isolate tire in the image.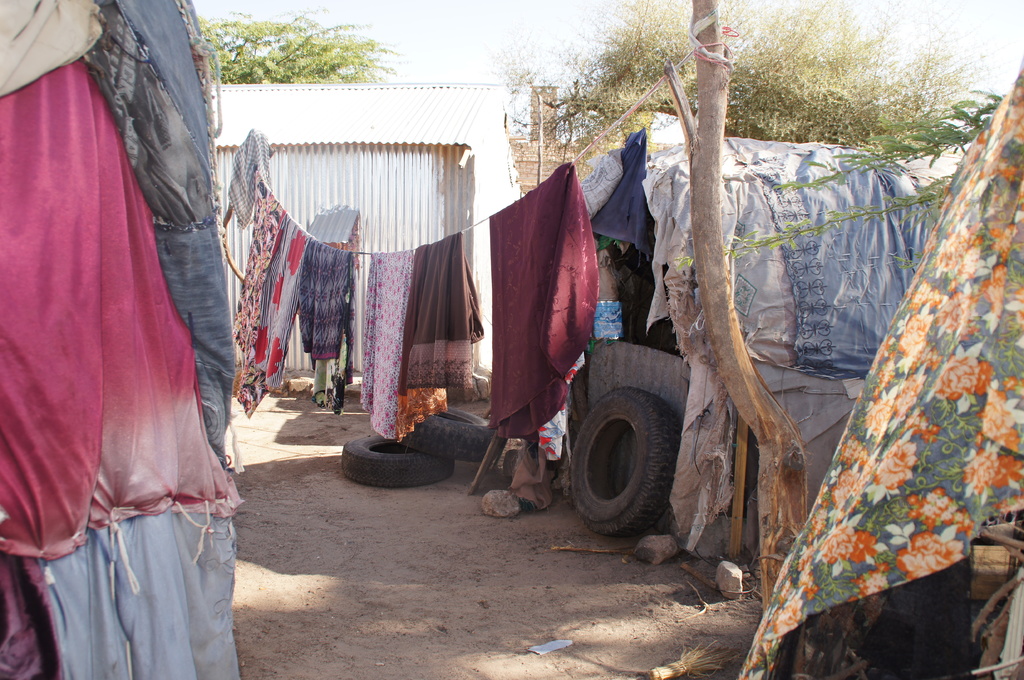
Isolated region: region(399, 406, 508, 463).
